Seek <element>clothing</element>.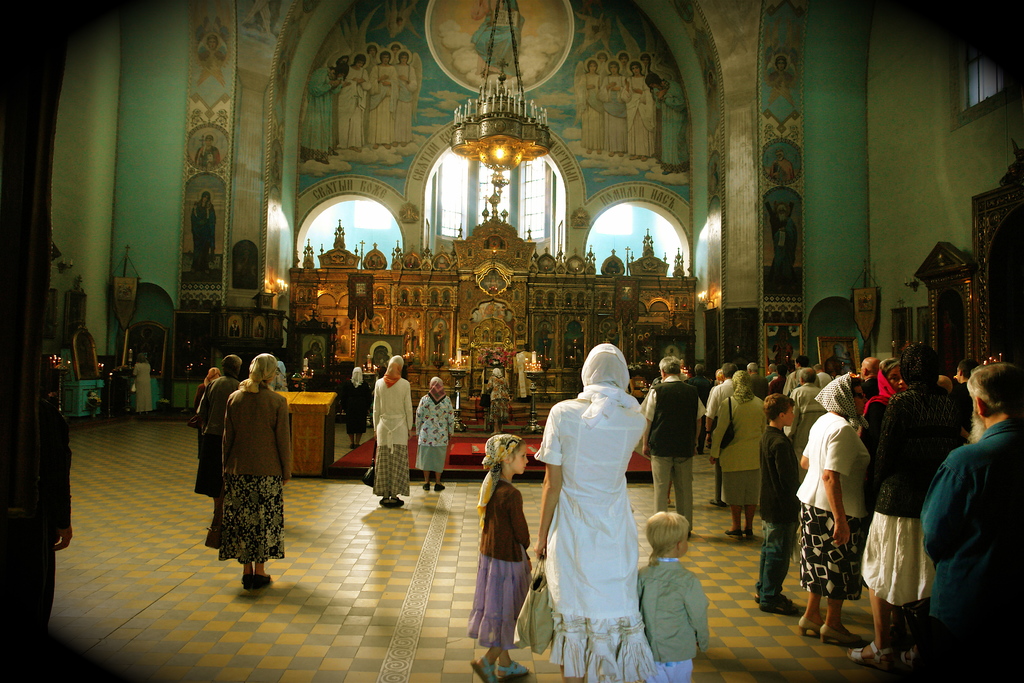
select_region(654, 81, 684, 169).
